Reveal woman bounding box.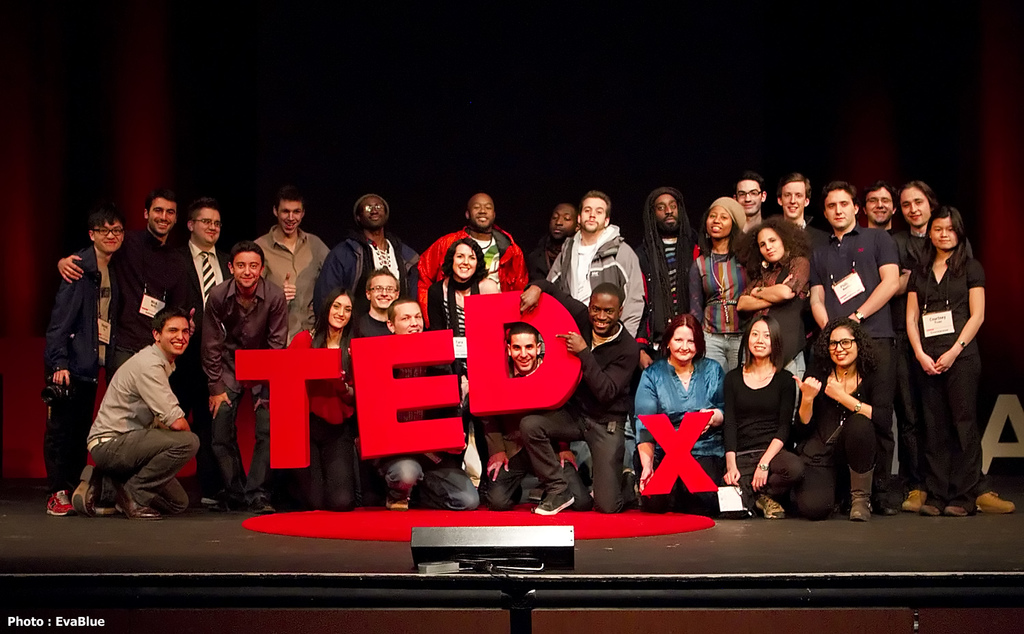
Revealed: box=[425, 239, 501, 402].
